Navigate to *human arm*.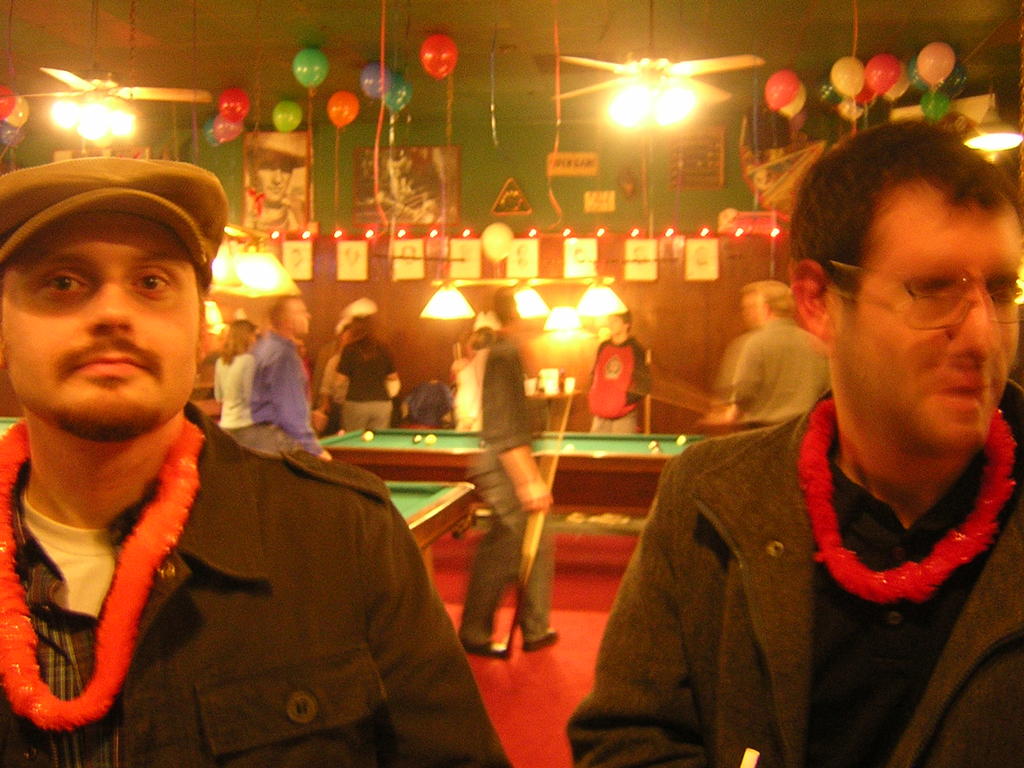
Navigation target: <region>488, 339, 557, 514</region>.
